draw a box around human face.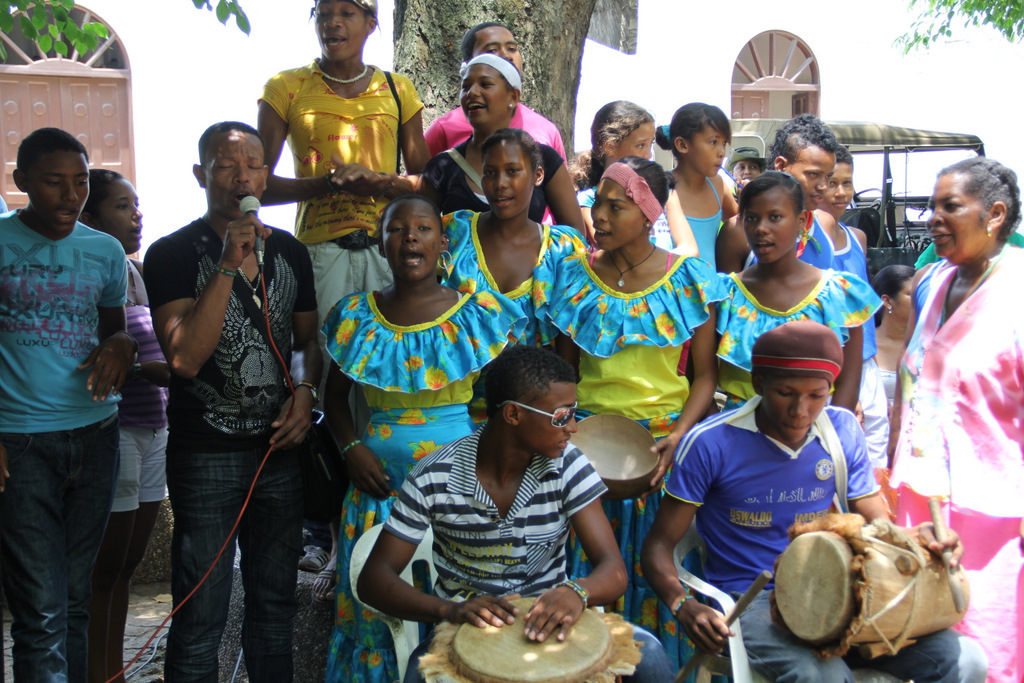
(left=208, top=132, right=264, bottom=213).
